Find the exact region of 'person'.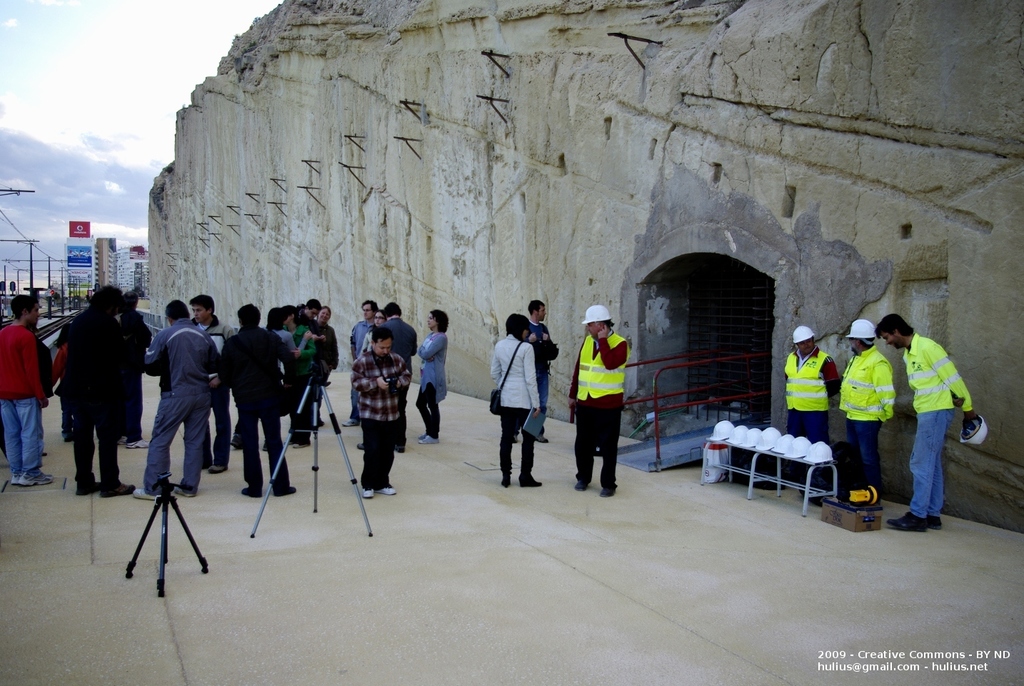
Exact region: 345 297 379 429.
